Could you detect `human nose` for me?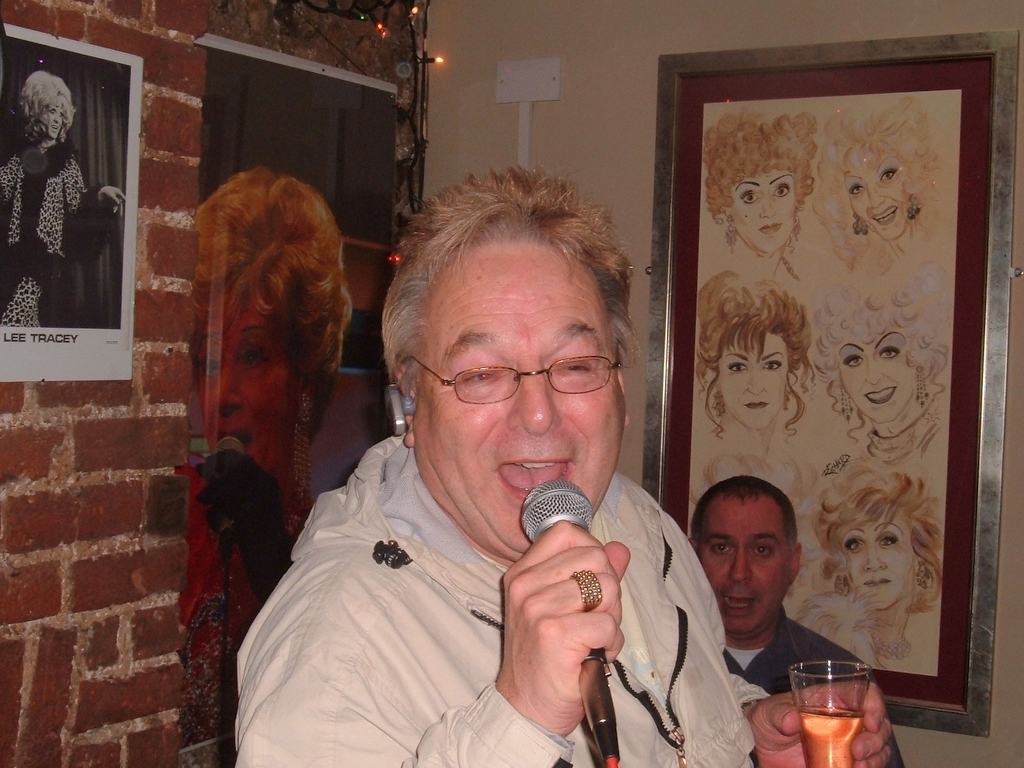
Detection result: region(504, 357, 563, 440).
